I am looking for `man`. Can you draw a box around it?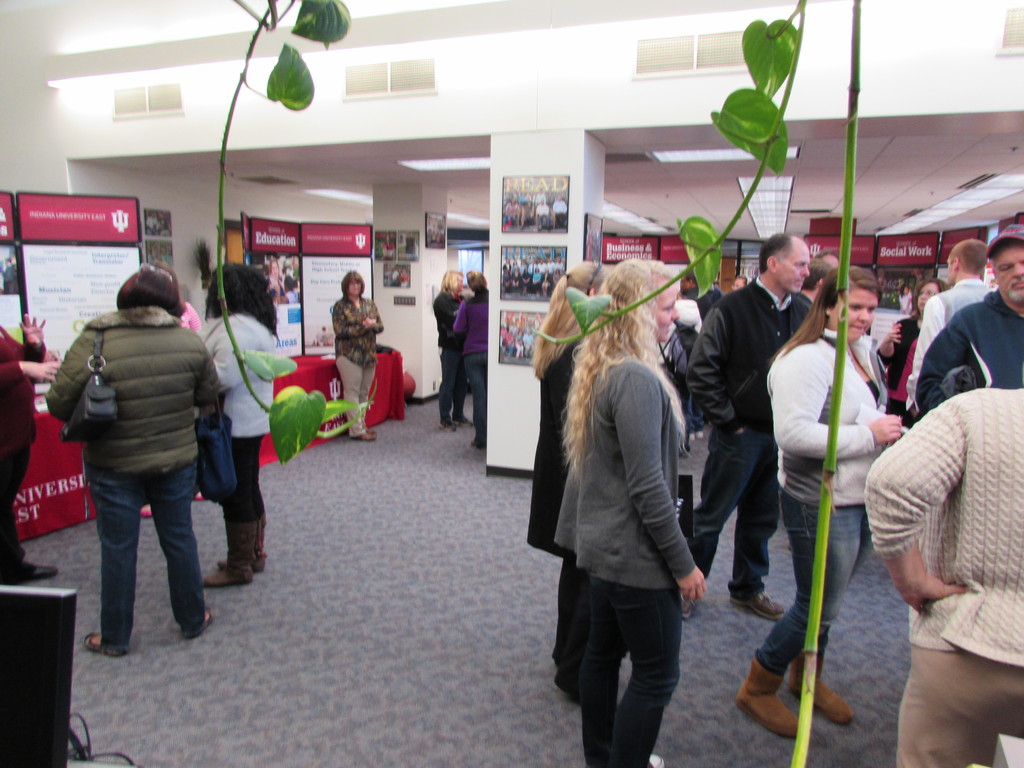
Sure, the bounding box is 685, 233, 813, 623.
